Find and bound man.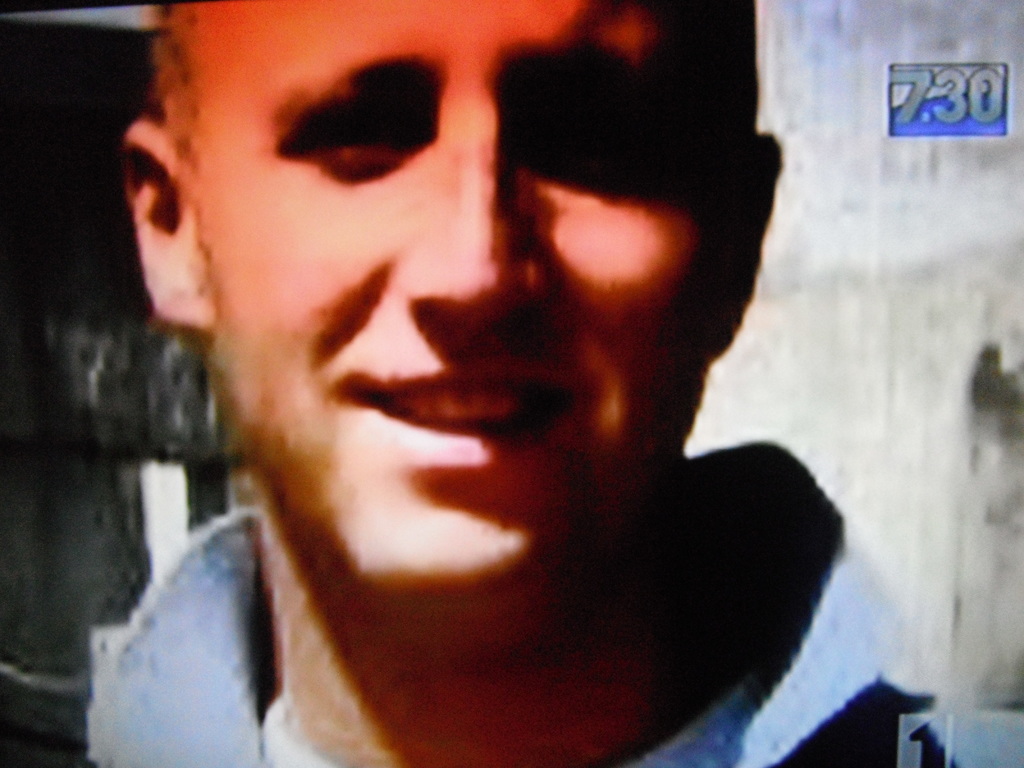
Bound: [left=27, top=0, right=1023, bottom=767].
